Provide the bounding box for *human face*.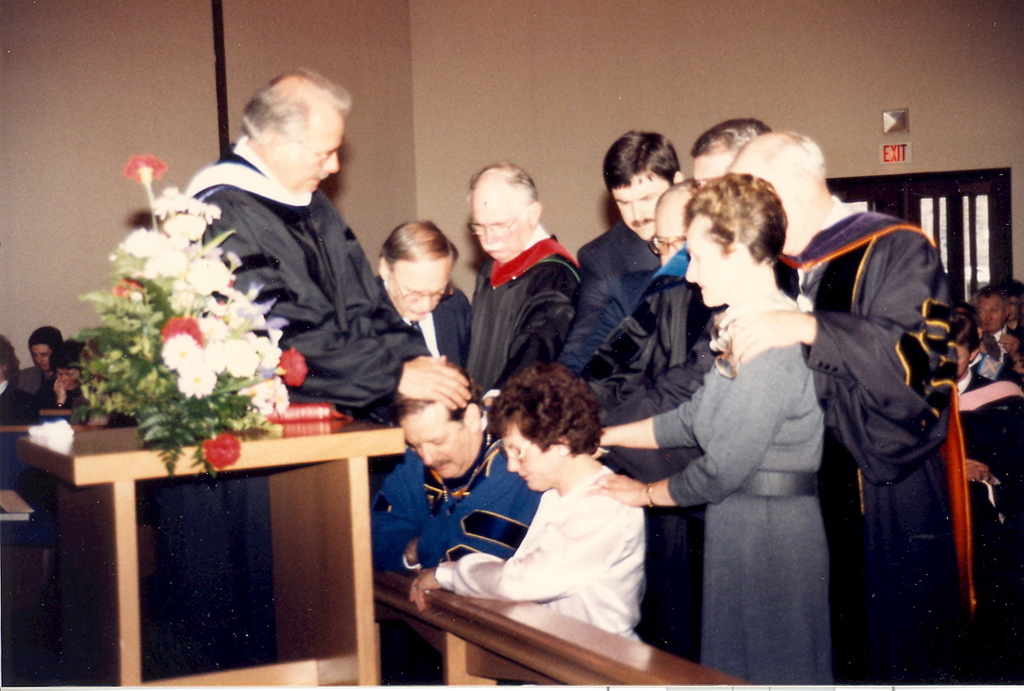
[left=952, top=342, right=973, bottom=376].
